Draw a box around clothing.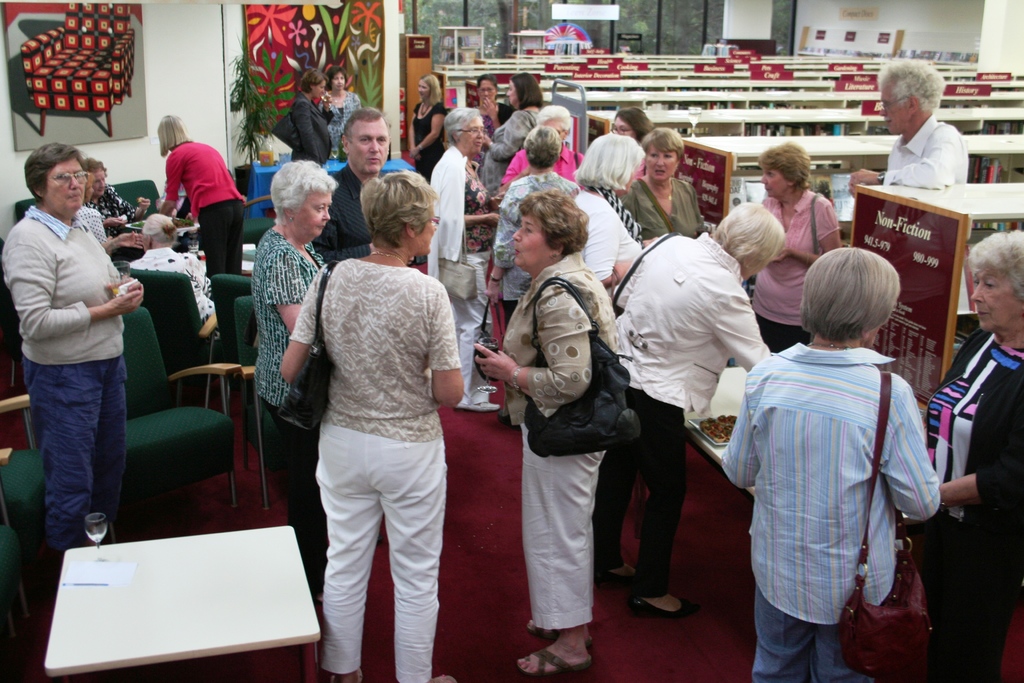
[6, 205, 126, 552].
